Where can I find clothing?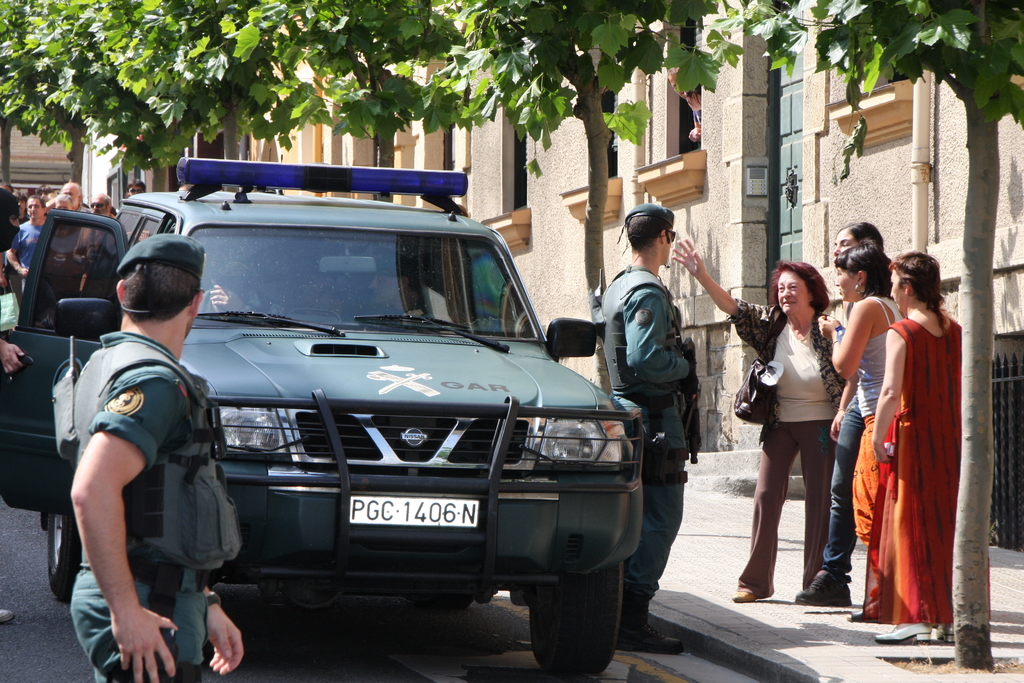
You can find it at rect(584, 247, 718, 633).
